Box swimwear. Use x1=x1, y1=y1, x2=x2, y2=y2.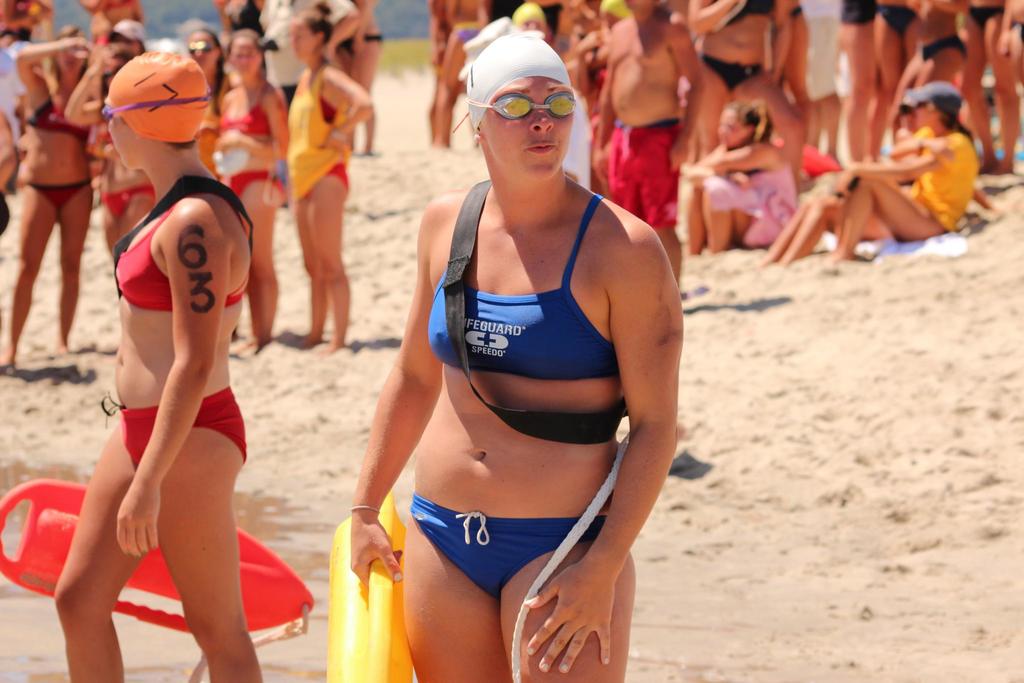
x1=840, y1=1, x2=882, y2=35.
